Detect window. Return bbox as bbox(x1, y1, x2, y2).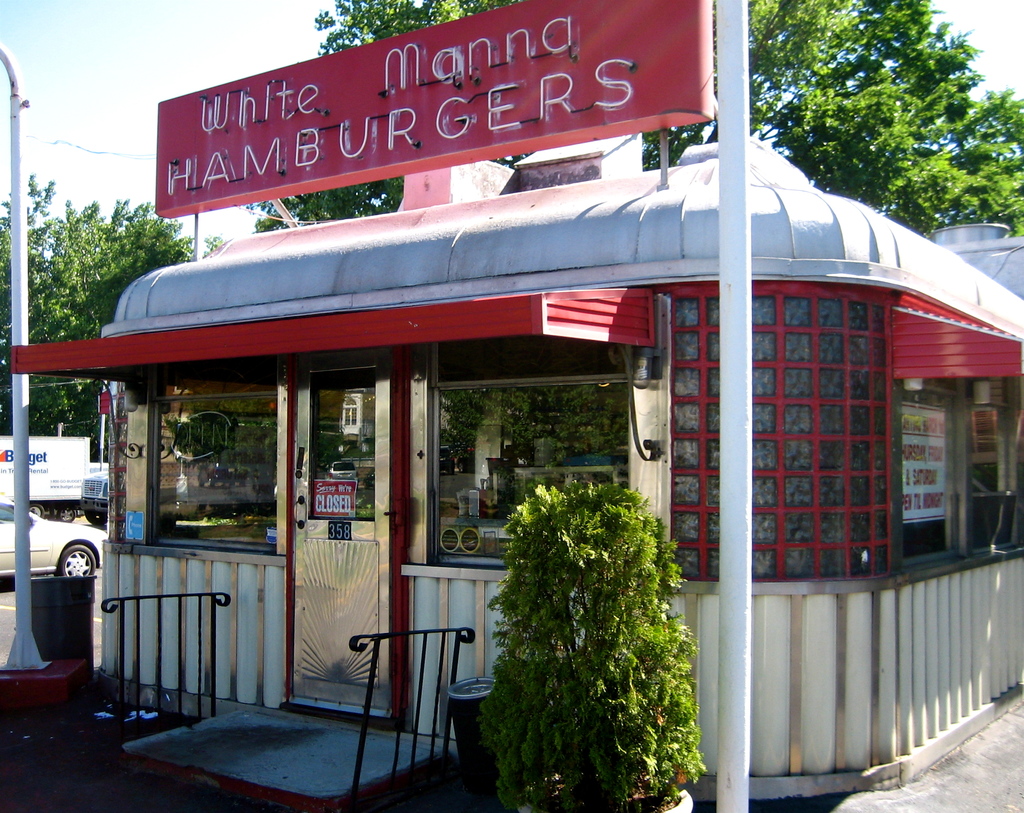
bbox(422, 339, 632, 572).
